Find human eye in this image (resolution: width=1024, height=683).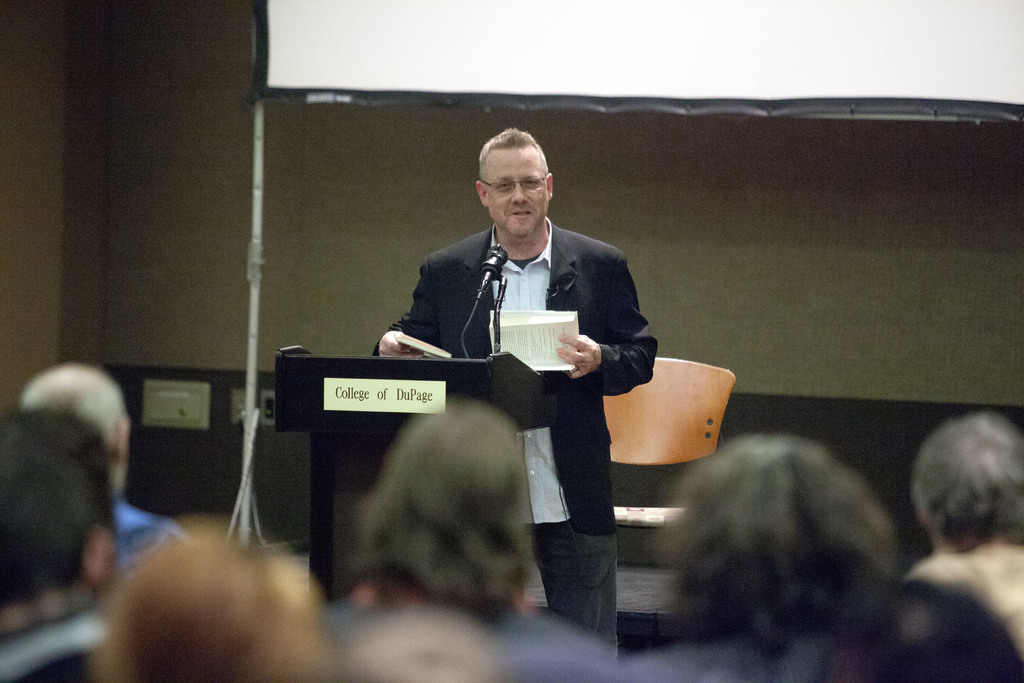
(left=527, top=174, right=536, bottom=183).
